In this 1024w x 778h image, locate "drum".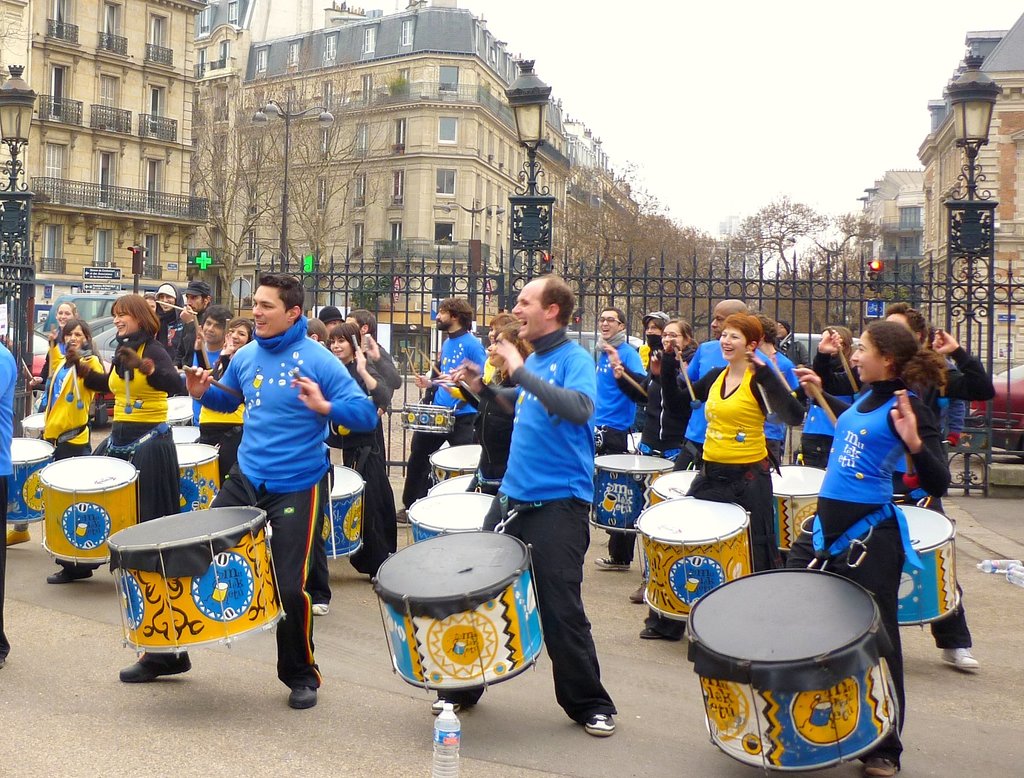
Bounding box: locate(8, 436, 57, 526).
